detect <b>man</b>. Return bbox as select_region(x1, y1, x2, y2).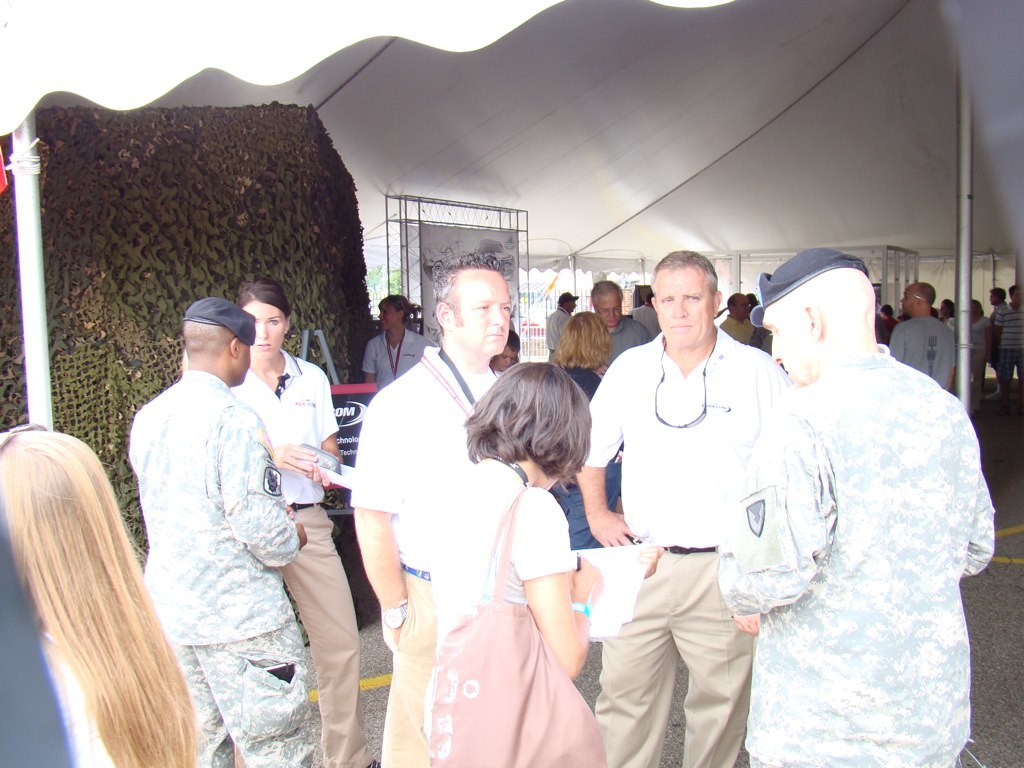
select_region(717, 247, 996, 767).
